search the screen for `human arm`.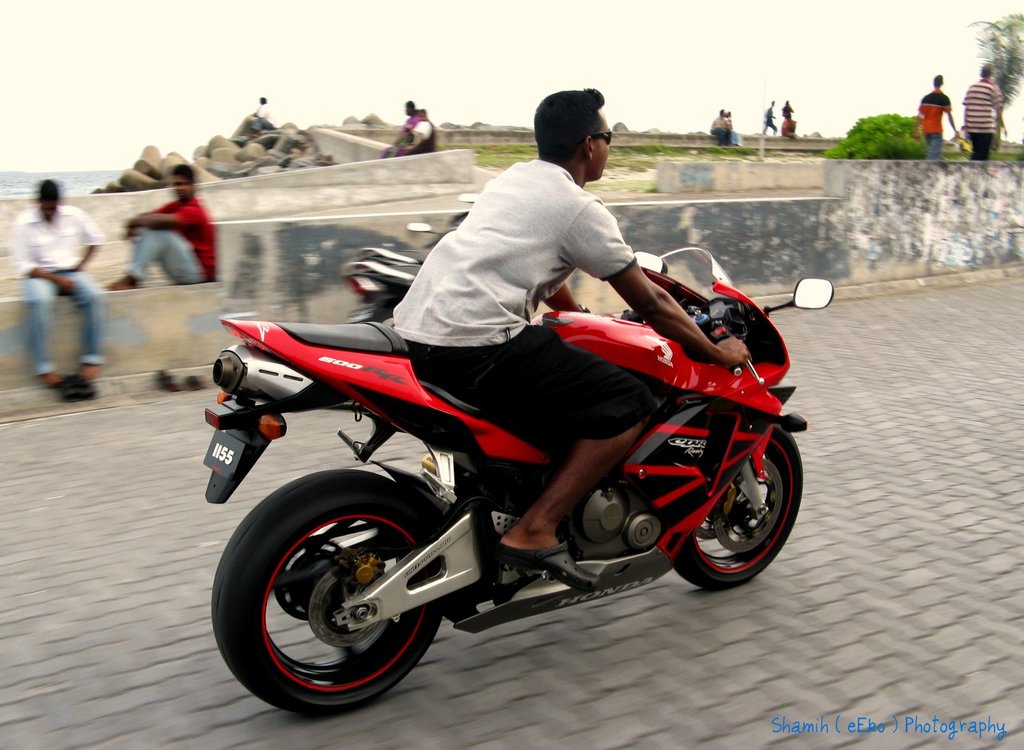
Found at select_region(991, 85, 1008, 133).
